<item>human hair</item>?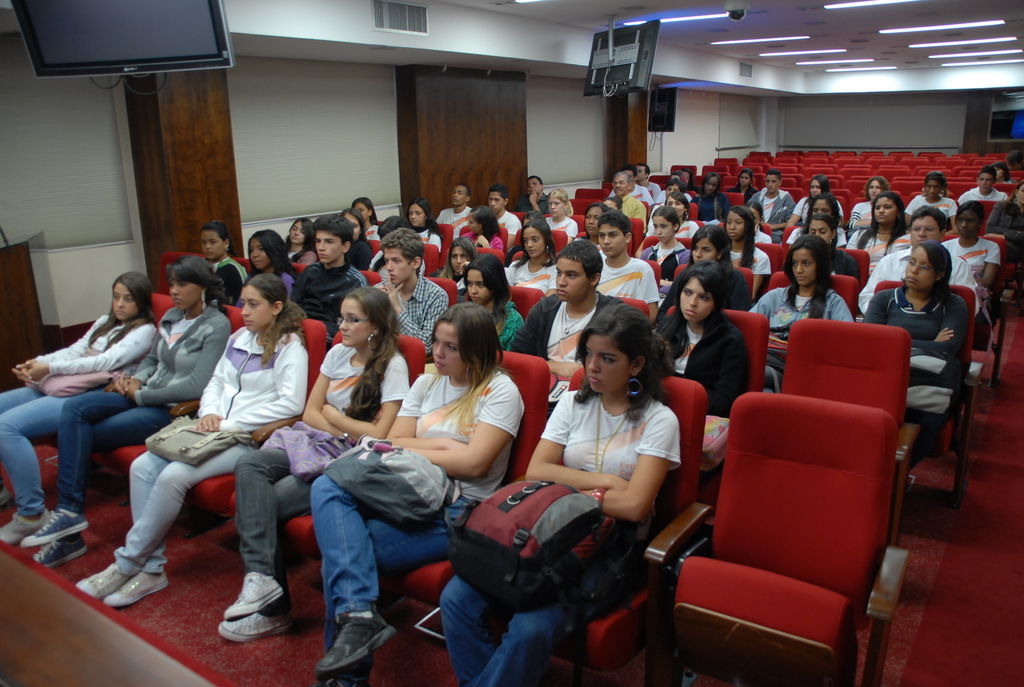
(1007, 184, 1023, 214)
